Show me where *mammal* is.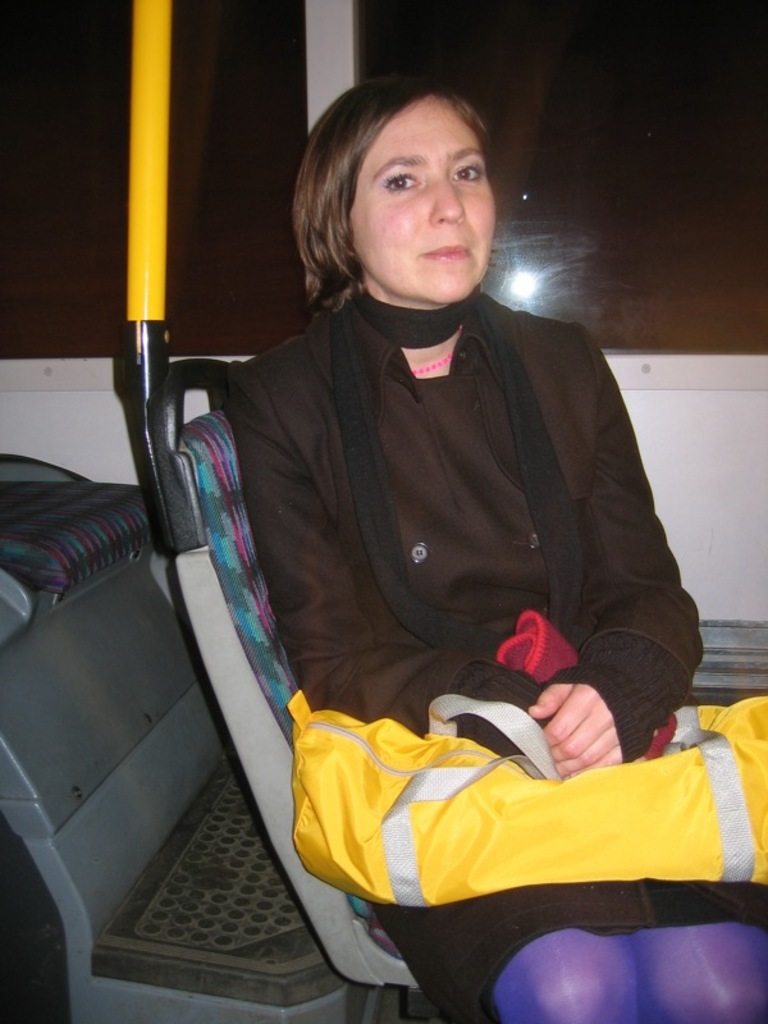
*mammal* is at bbox=[225, 77, 767, 1023].
